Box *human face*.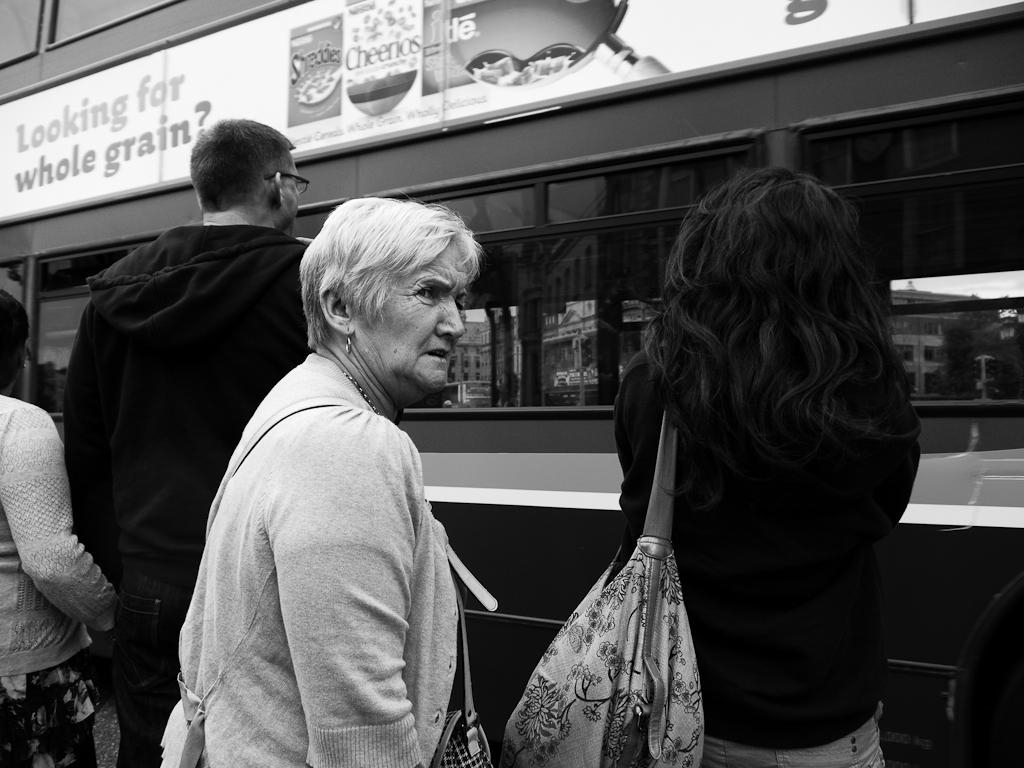
350:241:467:406.
